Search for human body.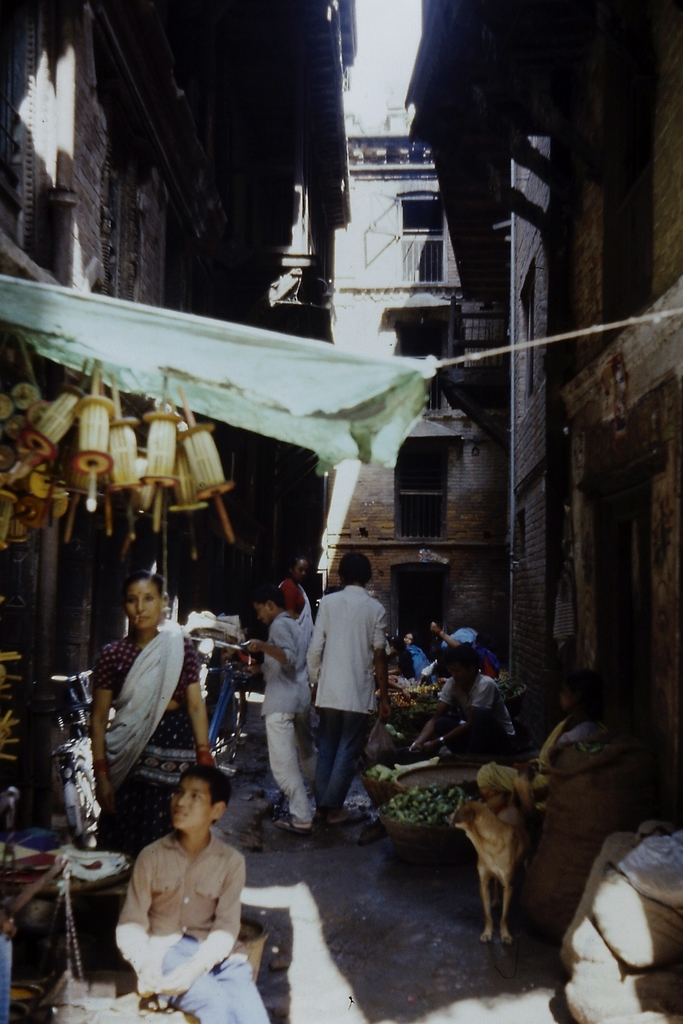
Found at select_region(308, 552, 393, 821).
